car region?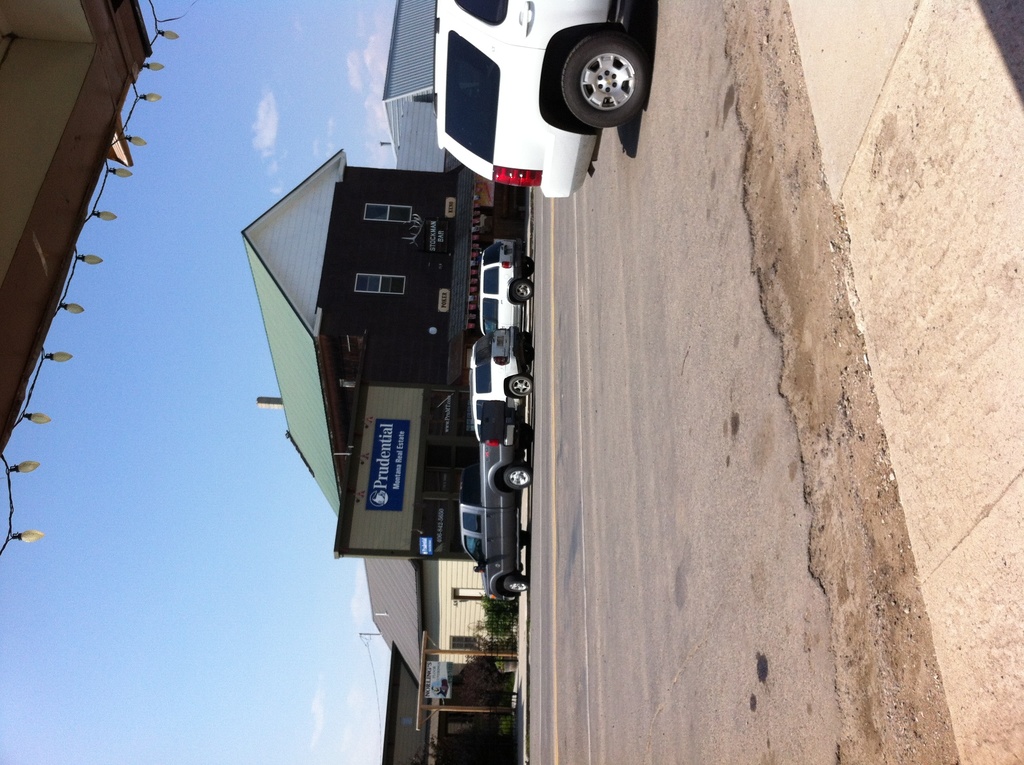
<box>478,244,534,332</box>
